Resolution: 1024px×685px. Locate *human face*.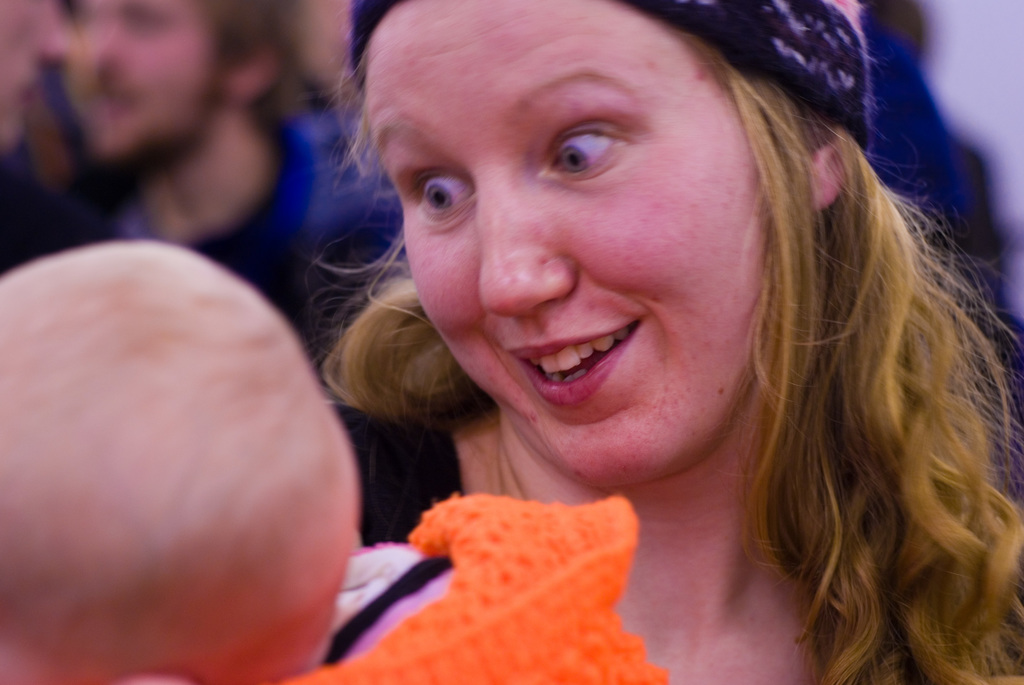
0,0,80,148.
